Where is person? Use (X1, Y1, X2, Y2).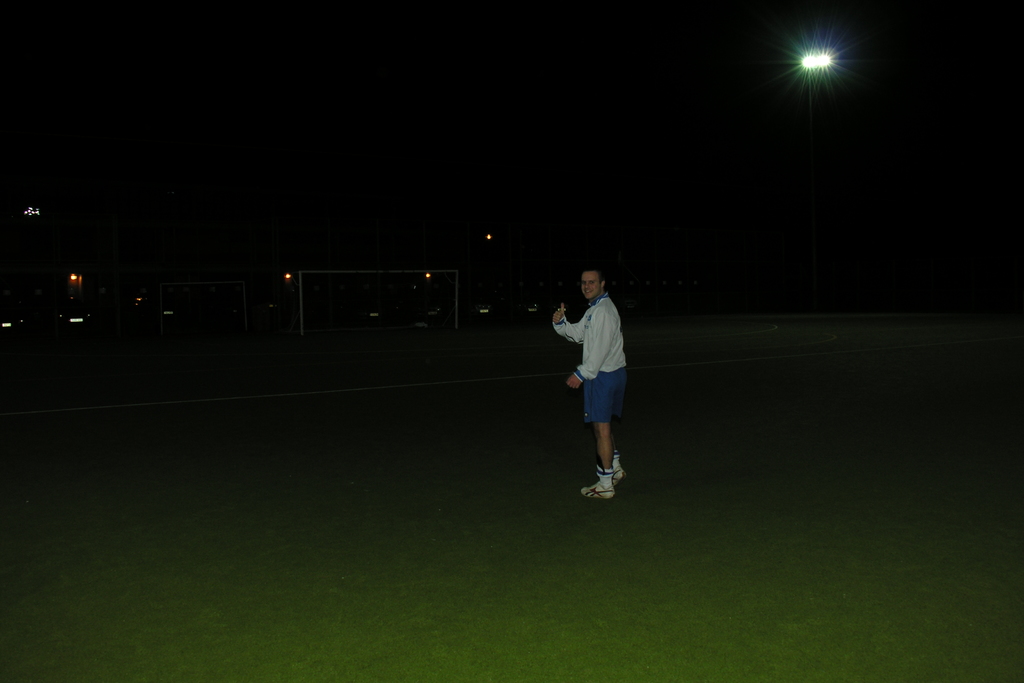
(554, 270, 626, 500).
